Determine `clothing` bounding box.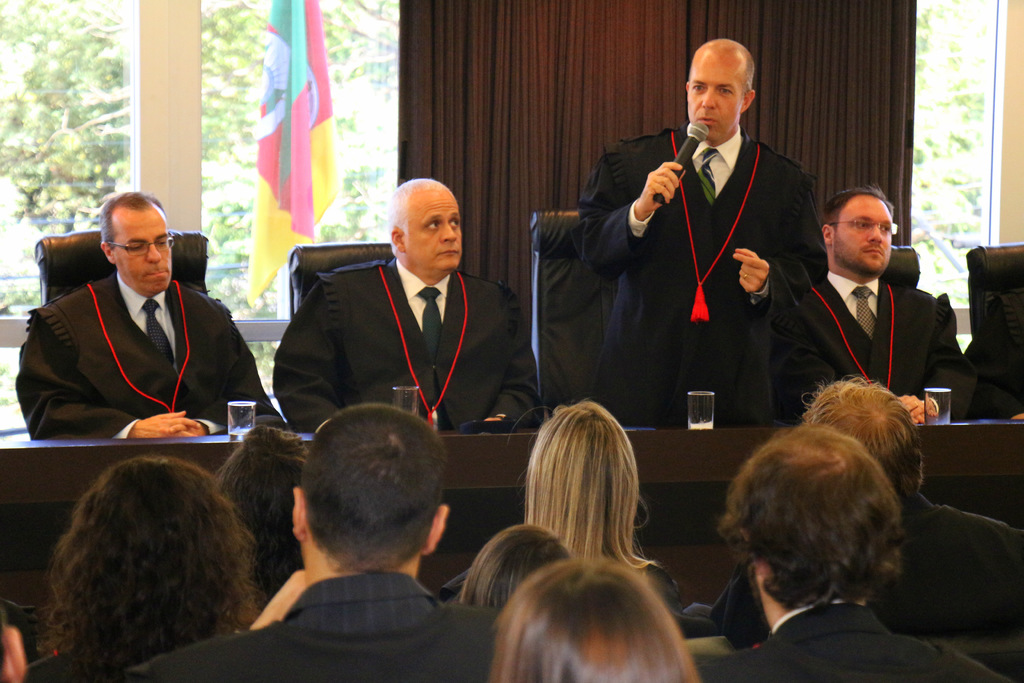
Determined: 599, 81, 836, 445.
